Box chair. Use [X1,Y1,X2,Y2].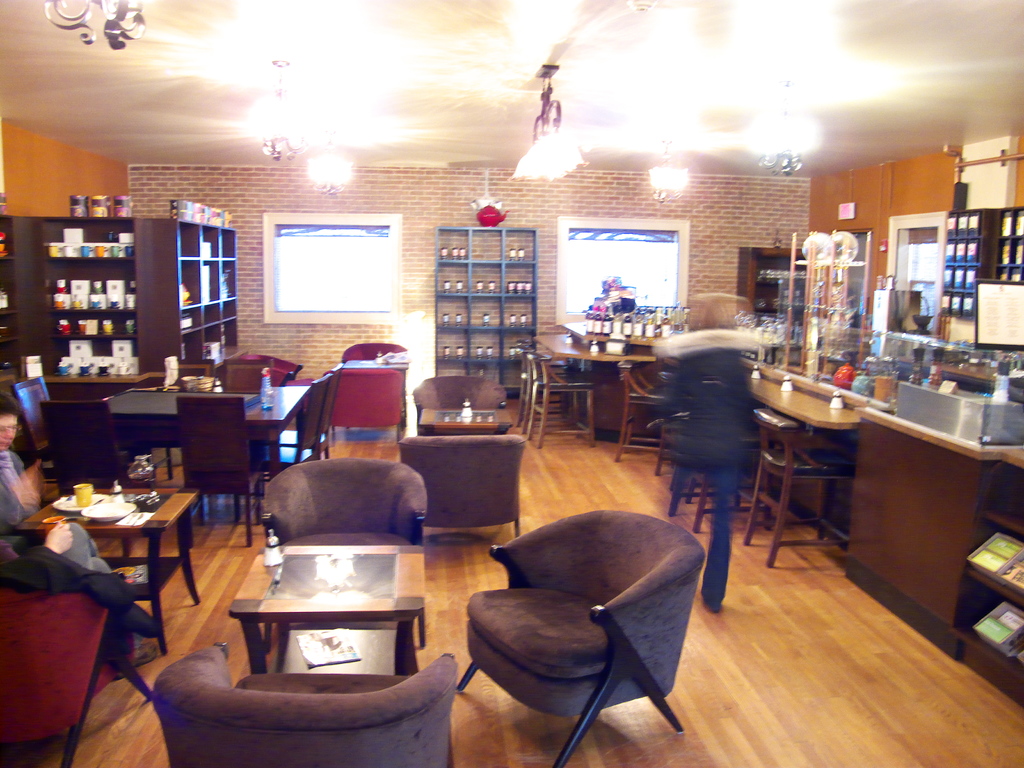
[260,458,428,648].
